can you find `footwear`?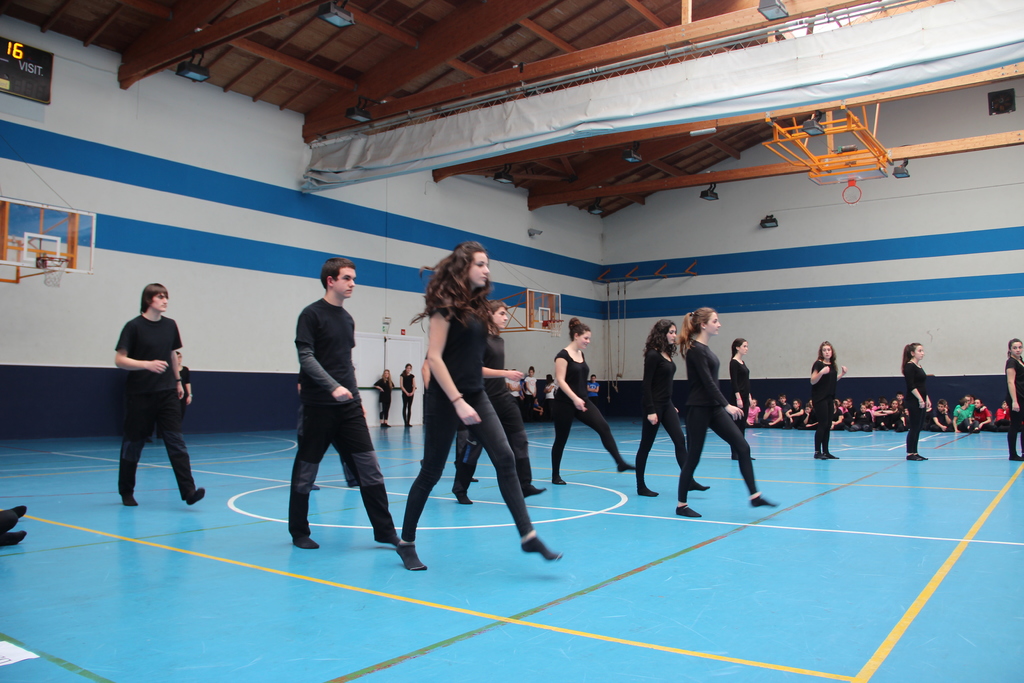
Yes, bounding box: rect(675, 506, 701, 519).
